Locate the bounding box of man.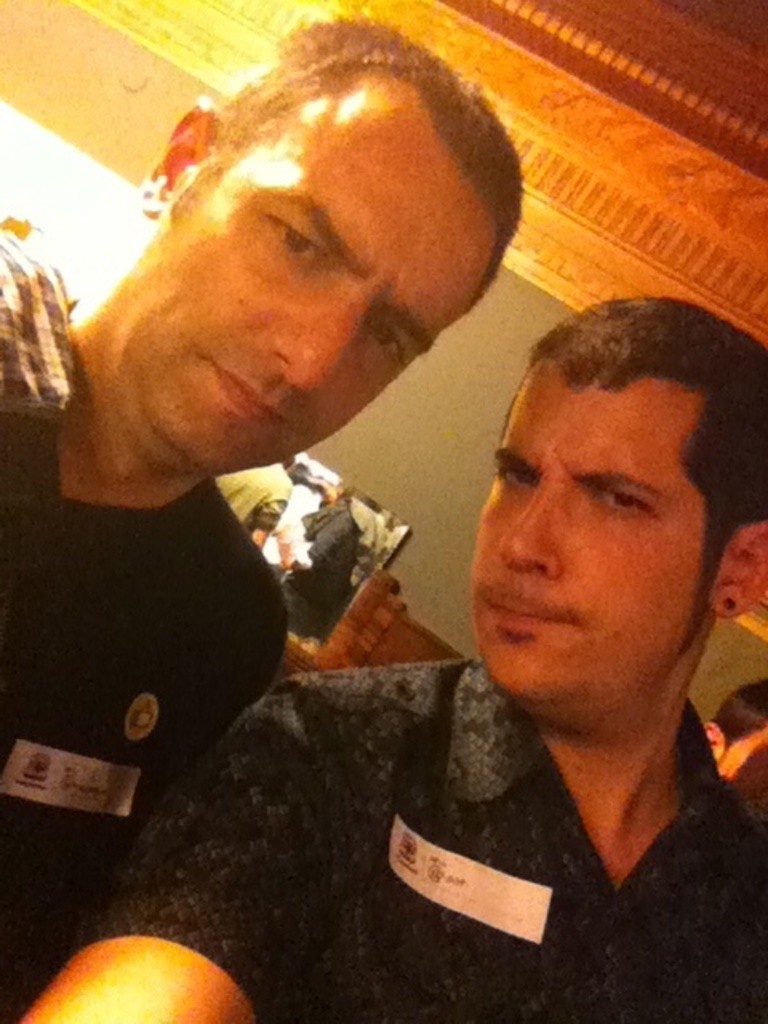
Bounding box: 21 291 765 1022.
